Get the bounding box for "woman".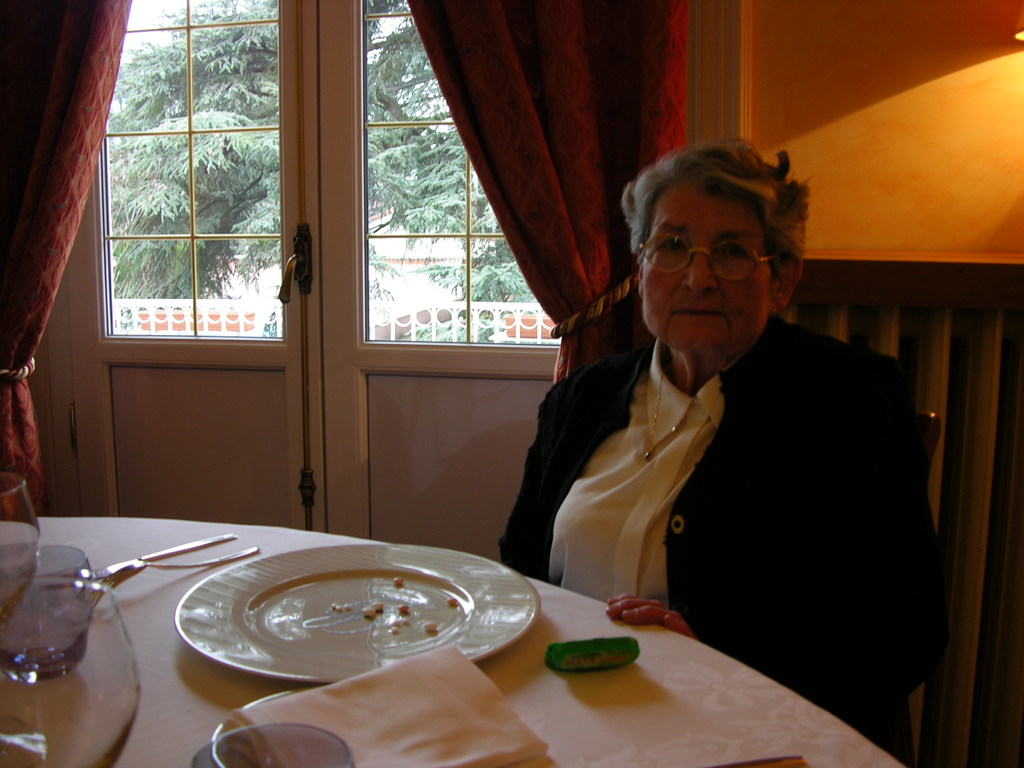
locate(490, 150, 870, 659).
